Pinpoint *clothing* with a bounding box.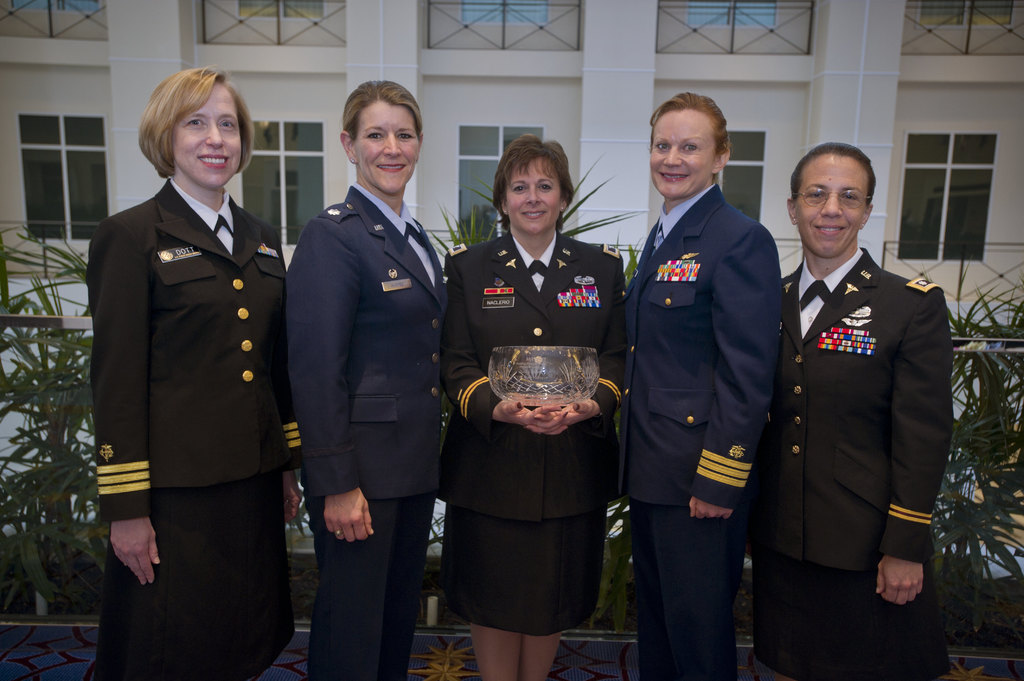
bbox(444, 229, 623, 634).
